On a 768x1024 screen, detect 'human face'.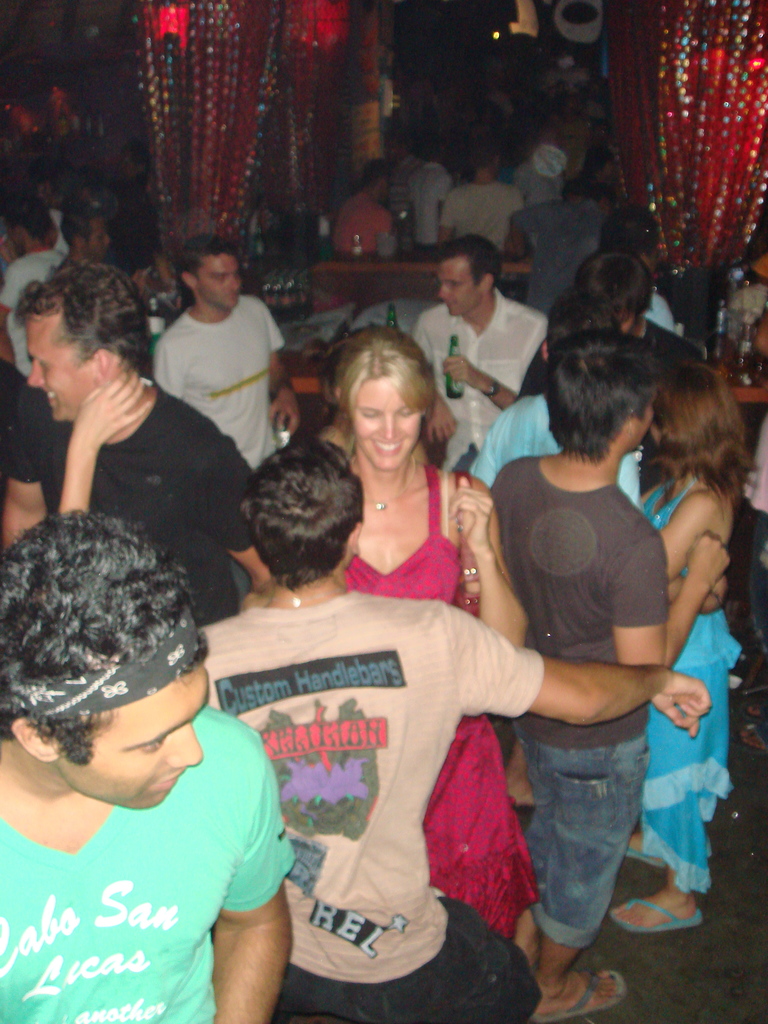
(left=195, top=255, right=246, bottom=312).
